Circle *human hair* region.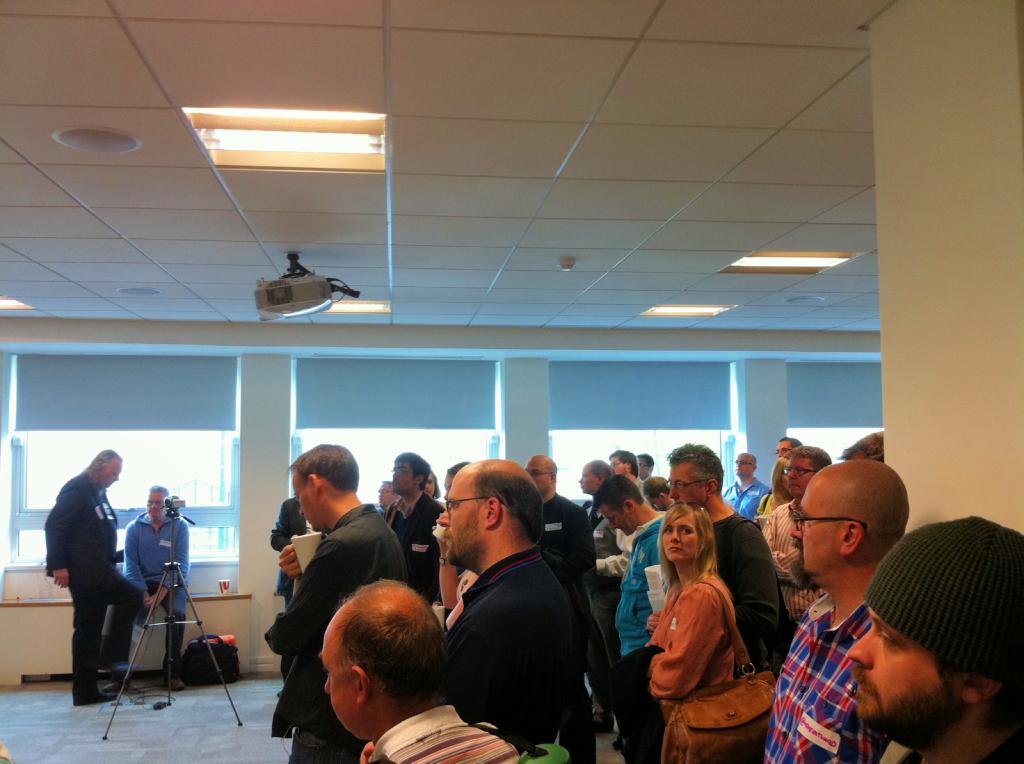
Region: {"x1": 836, "y1": 429, "x2": 888, "y2": 462}.
